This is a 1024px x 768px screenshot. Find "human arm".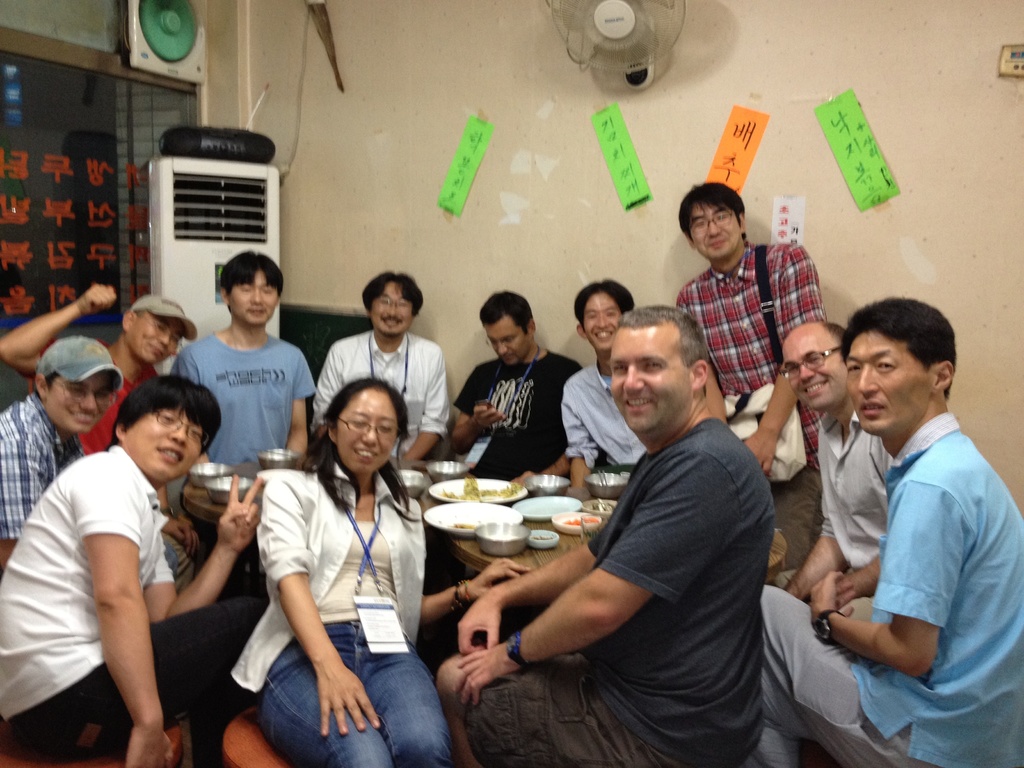
Bounding box: locate(809, 482, 957, 676).
